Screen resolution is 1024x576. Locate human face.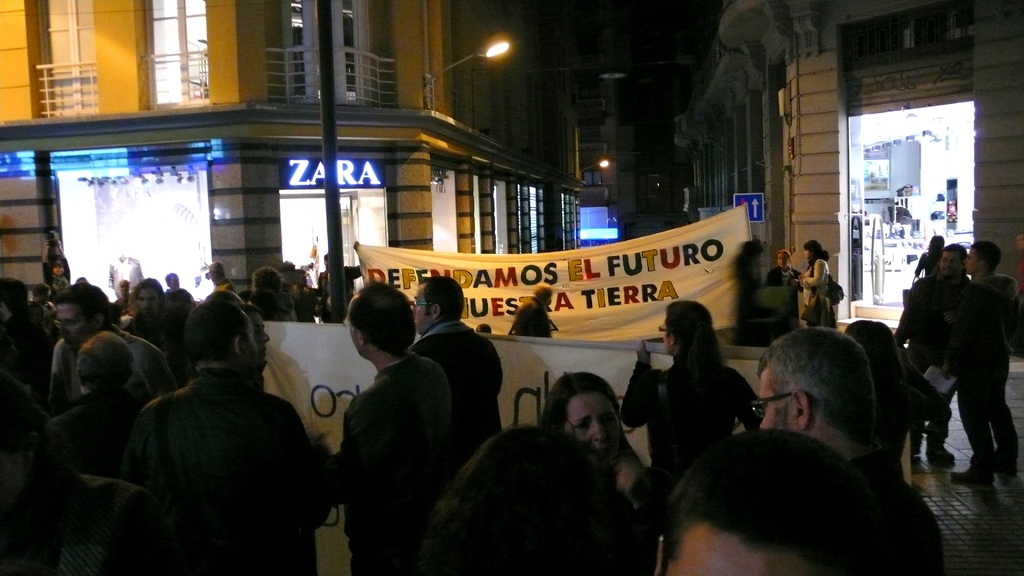
[661,518,805,575].
